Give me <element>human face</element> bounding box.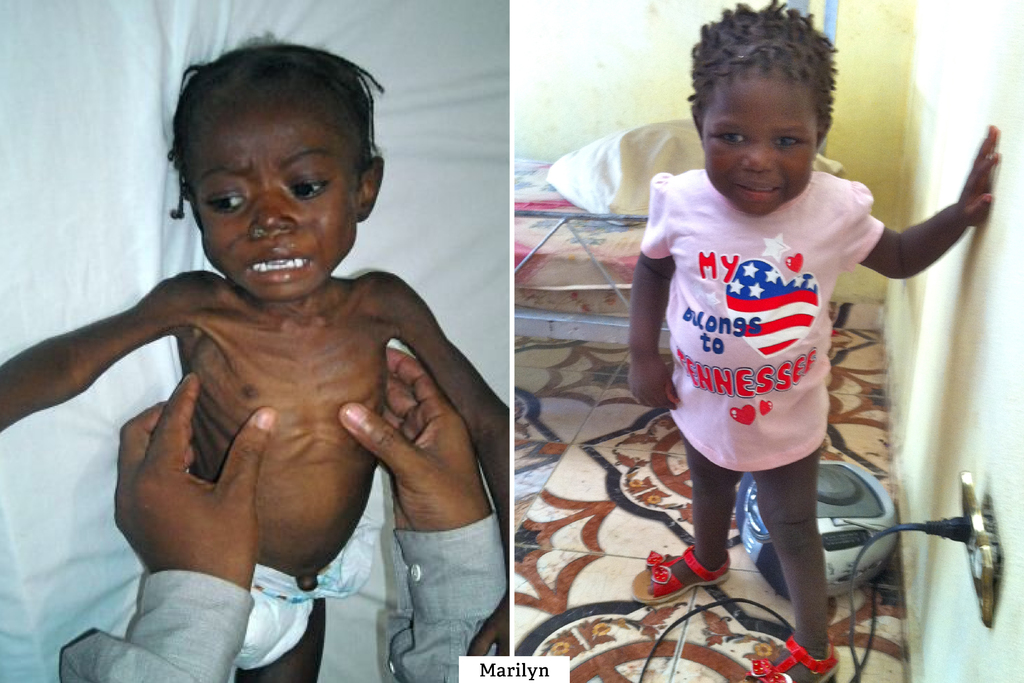
(left=696, top=83, right=812, bottom=210).
